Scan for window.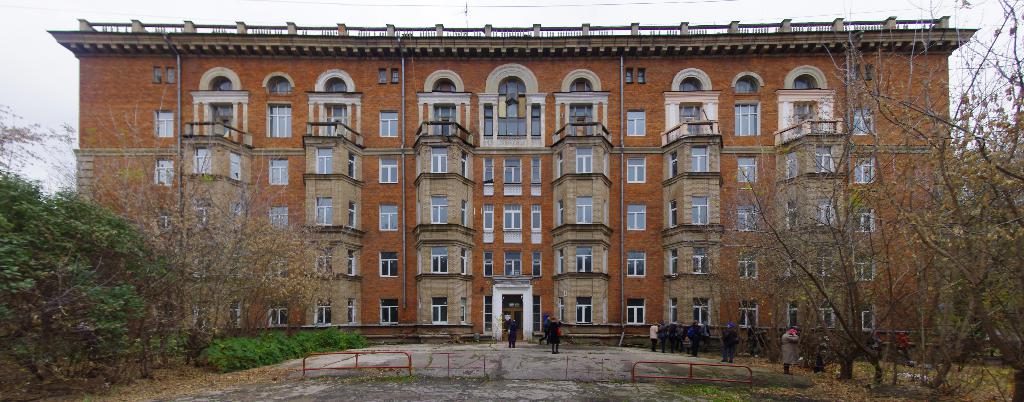
Scan result: (left=532, top=102, right=540, bottom=137).
